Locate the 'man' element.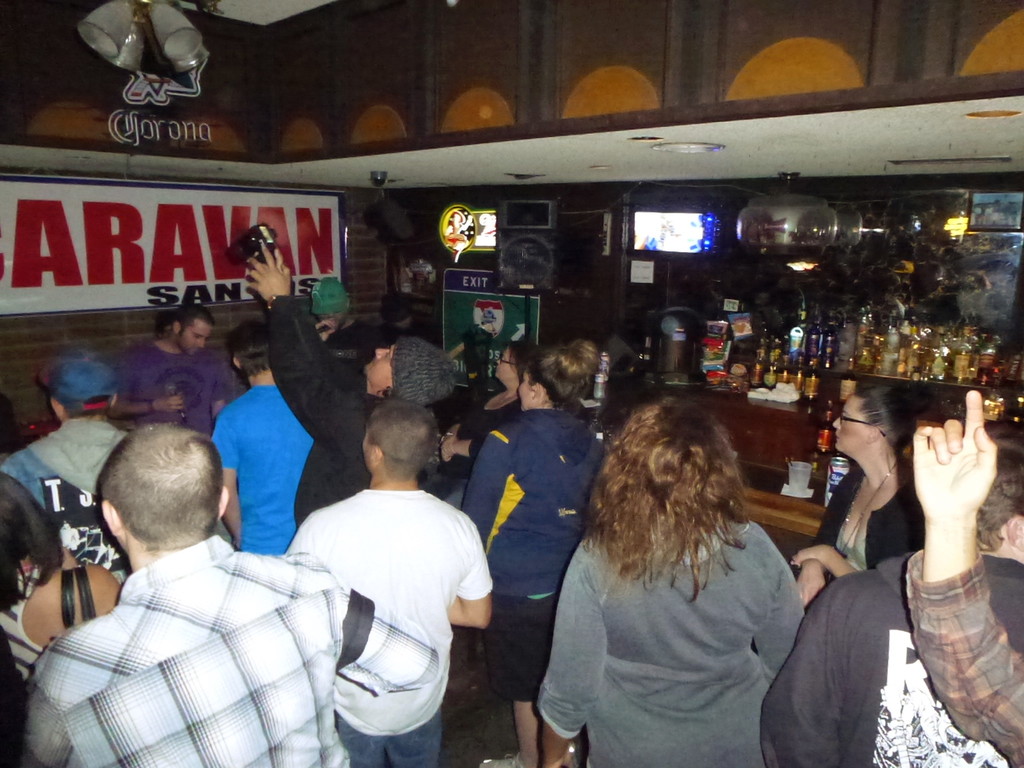
Element bbox: 0 352 132 586.
